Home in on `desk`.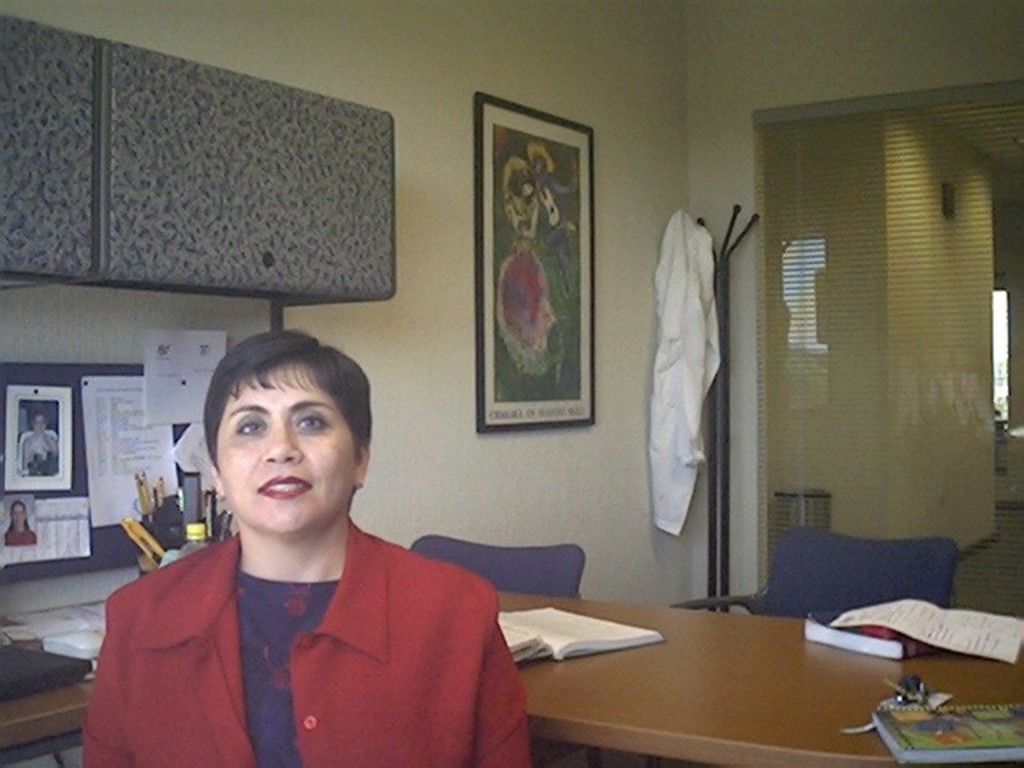
Homed in at bbox(453, 571, 990, 767).
